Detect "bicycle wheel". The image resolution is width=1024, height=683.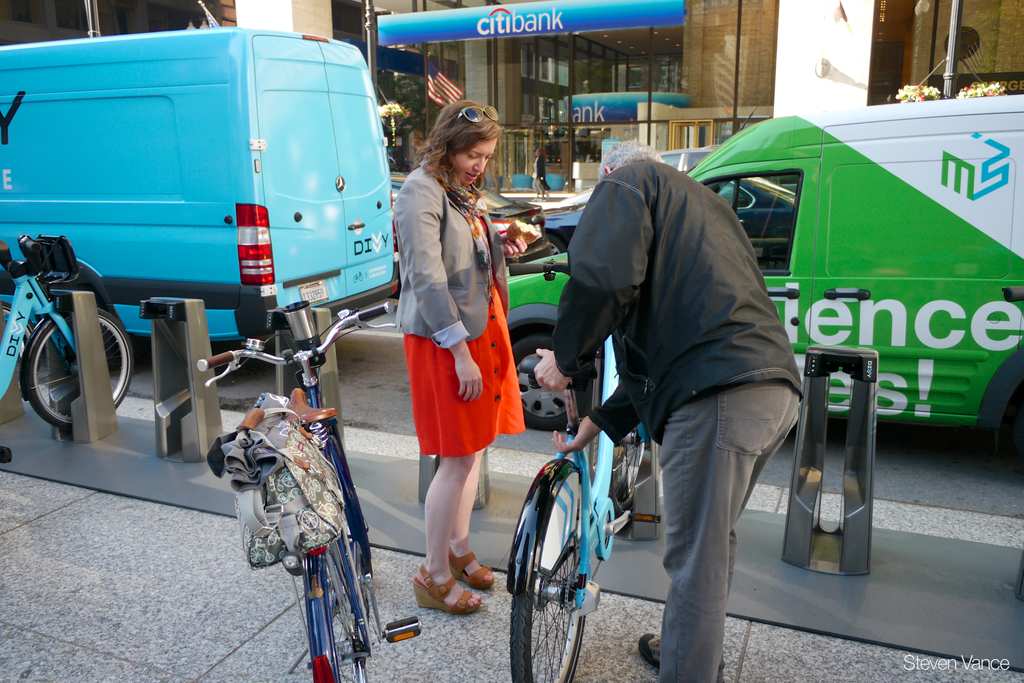
x1=320, y1=539, x2=367, y2=682.
